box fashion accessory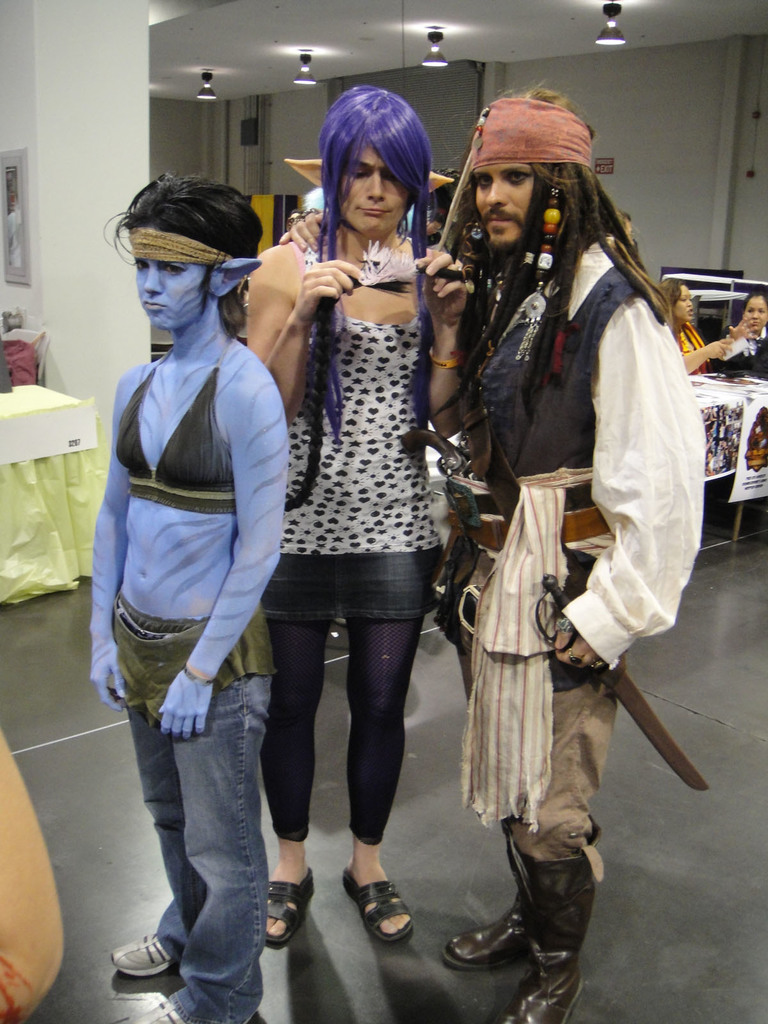
302/207/319/218
